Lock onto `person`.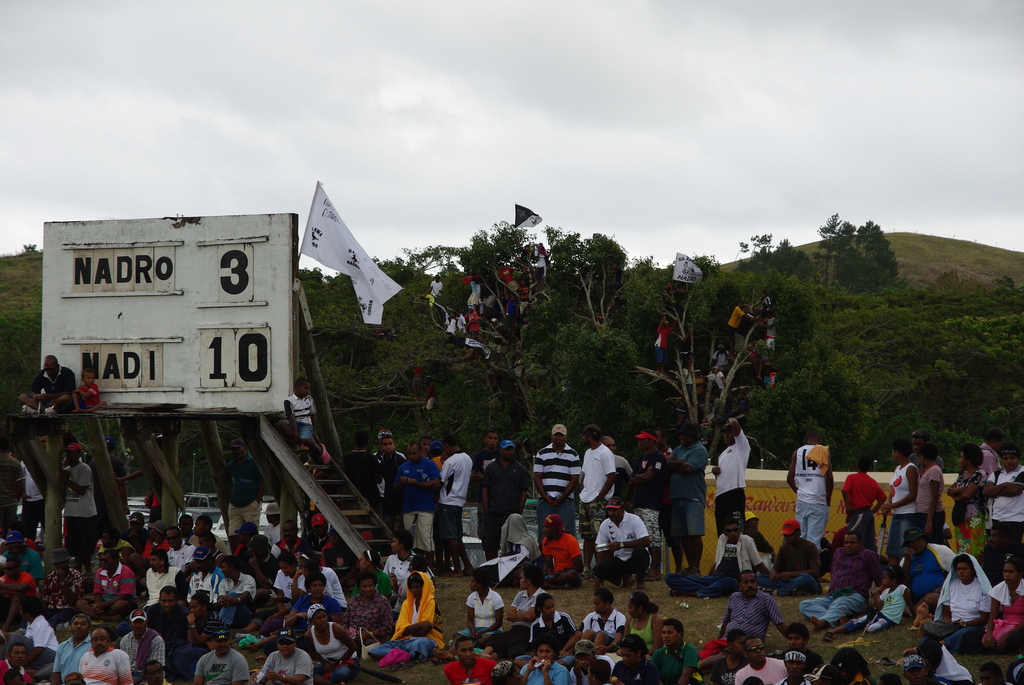
Locked: select_region(663, 517, 773, 598).
